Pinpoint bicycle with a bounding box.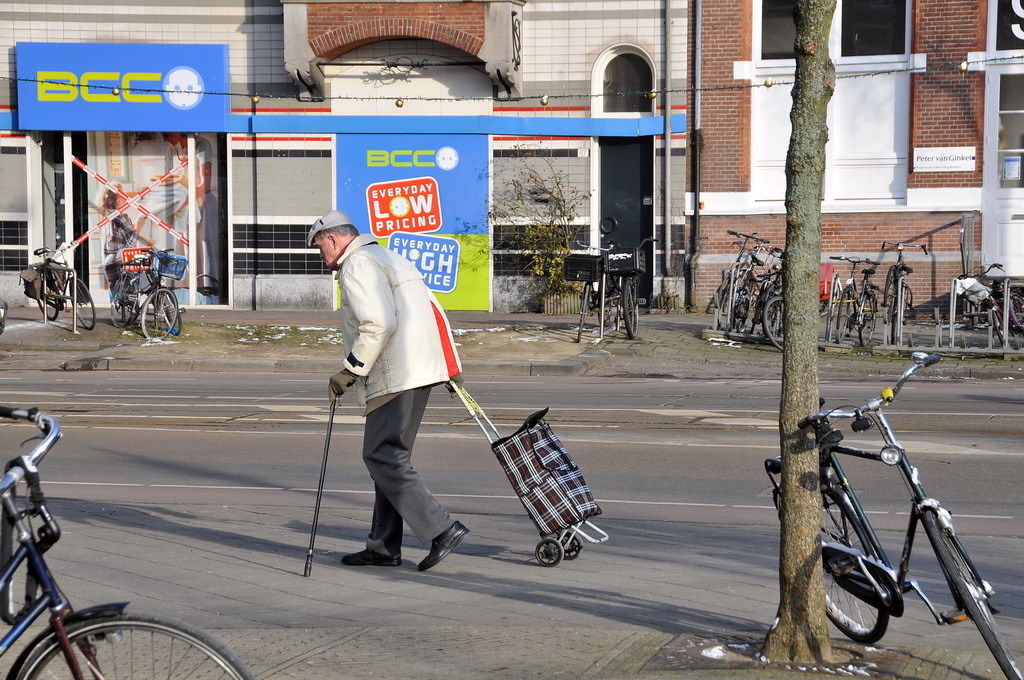
bbox(748, 244, 785, 356).
